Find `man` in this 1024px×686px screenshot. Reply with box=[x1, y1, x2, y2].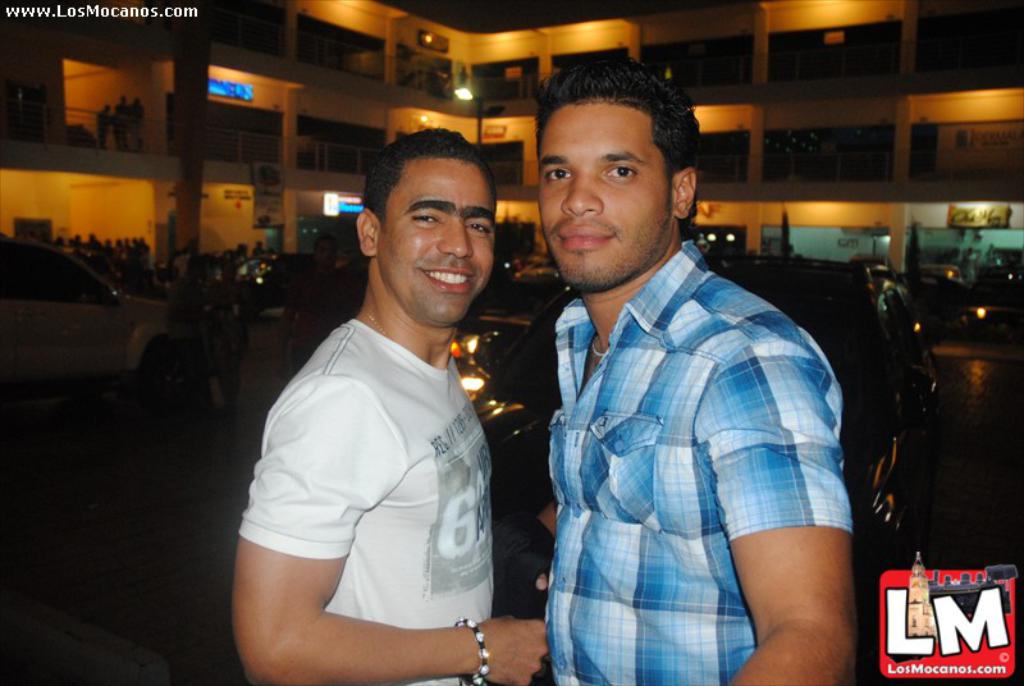
box=[224, 110, 532, 681].
